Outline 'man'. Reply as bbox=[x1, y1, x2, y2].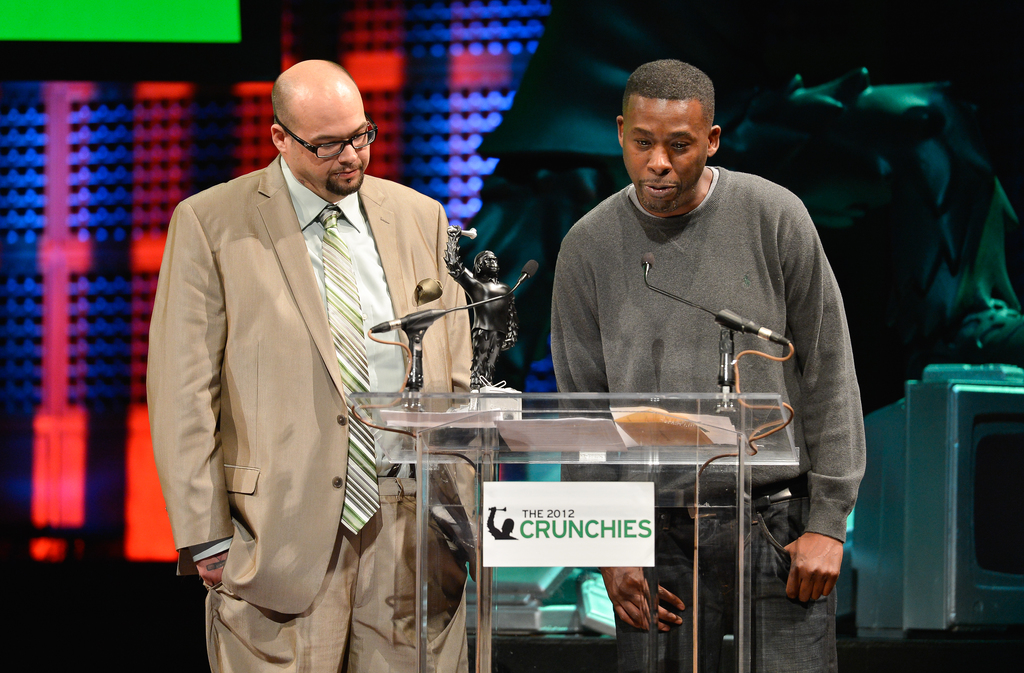
bbox=[550, 60, 865, 672].
